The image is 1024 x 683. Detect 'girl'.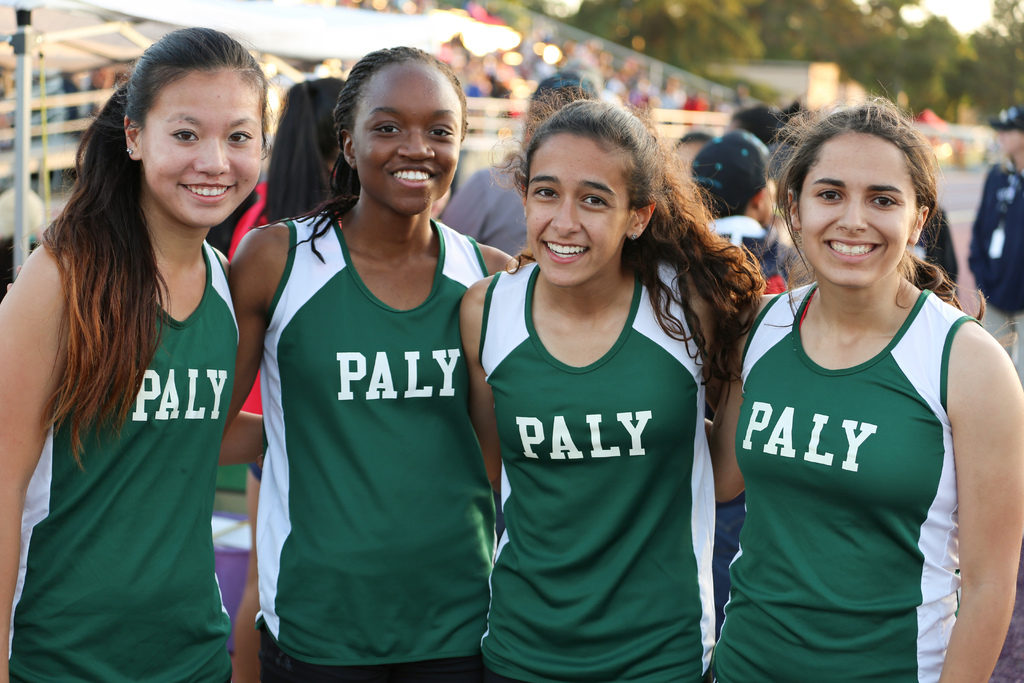
Detection: box(457, 97, 764, 682).
